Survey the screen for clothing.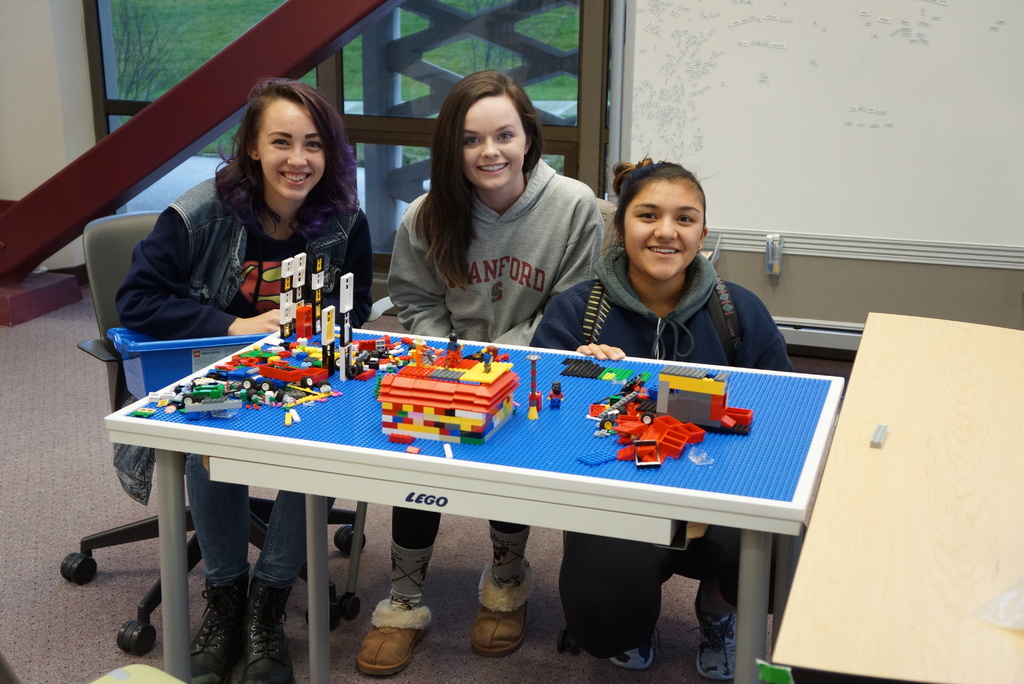
Survey found: box(542, 254, 801, 635).
